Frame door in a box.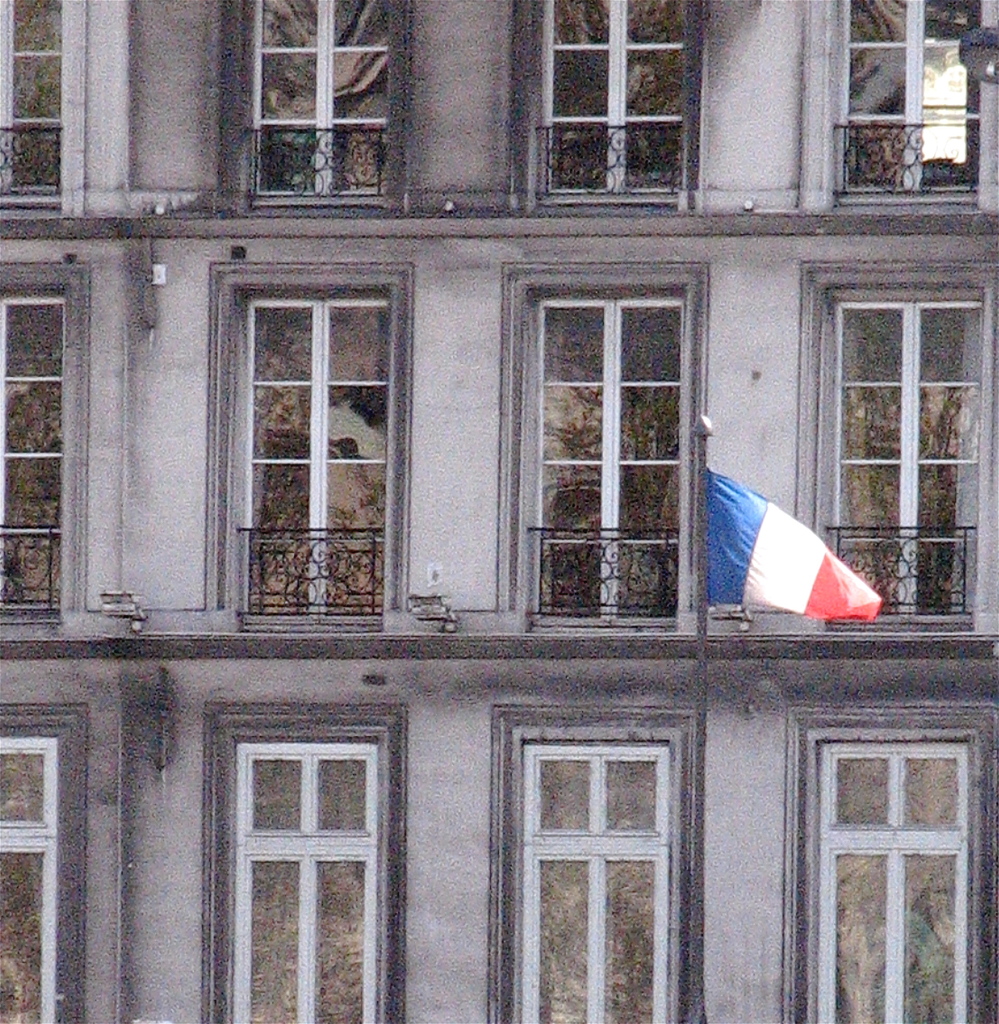
box=[0, 0, 84, 200].
